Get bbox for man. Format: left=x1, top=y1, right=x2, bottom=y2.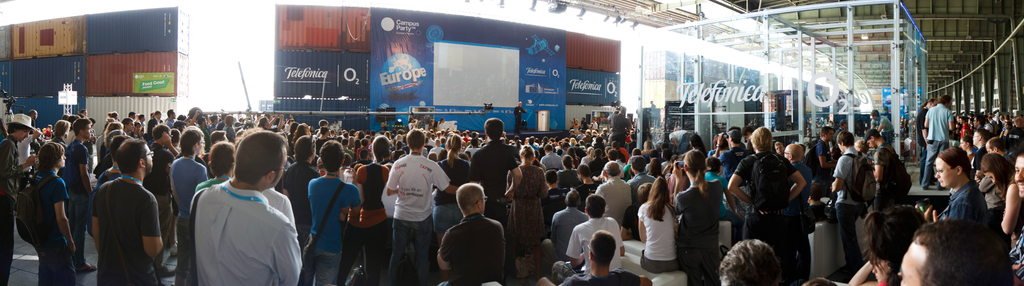
left=968, top=131, right=985, bottom=163.
